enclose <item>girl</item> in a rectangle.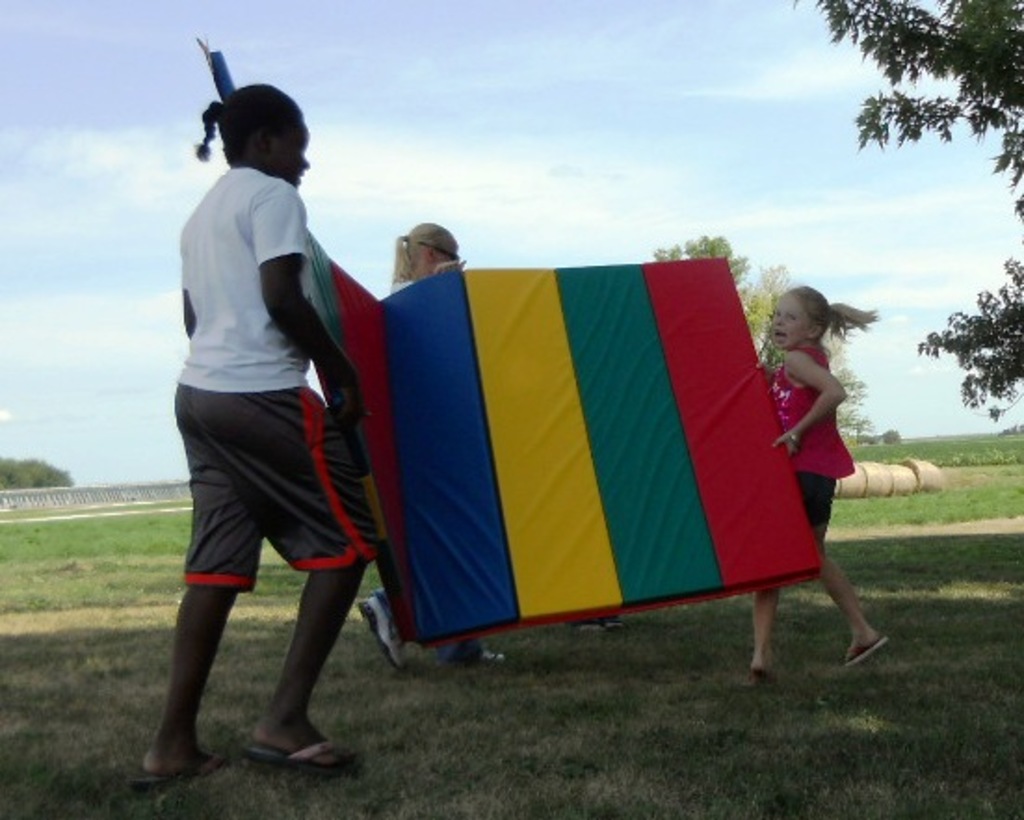
139, 82, 379, 774.
